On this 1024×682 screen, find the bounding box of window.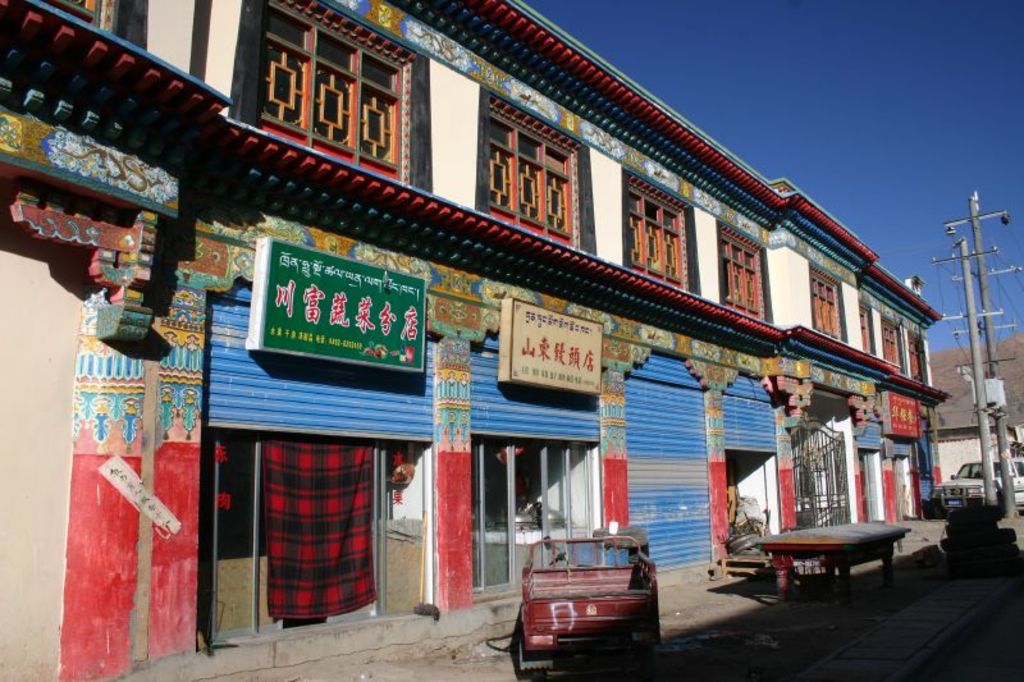
Bounding box: [856, 296, 878, 362].
